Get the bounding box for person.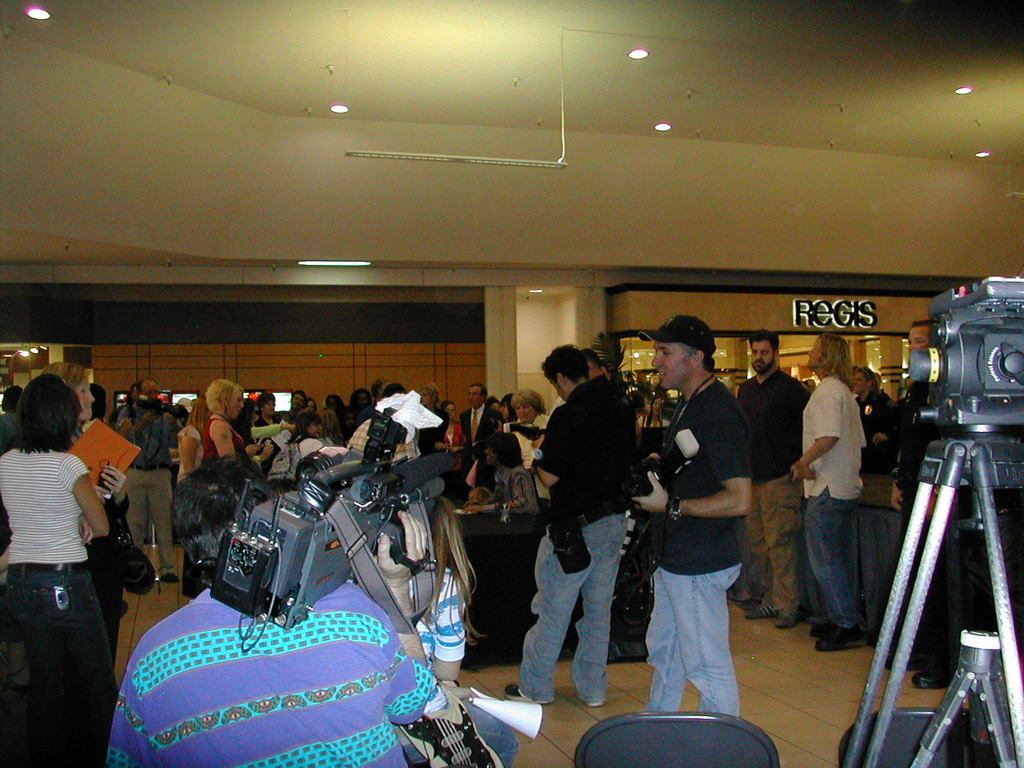
l=436, t=396, r=463, b=445.
